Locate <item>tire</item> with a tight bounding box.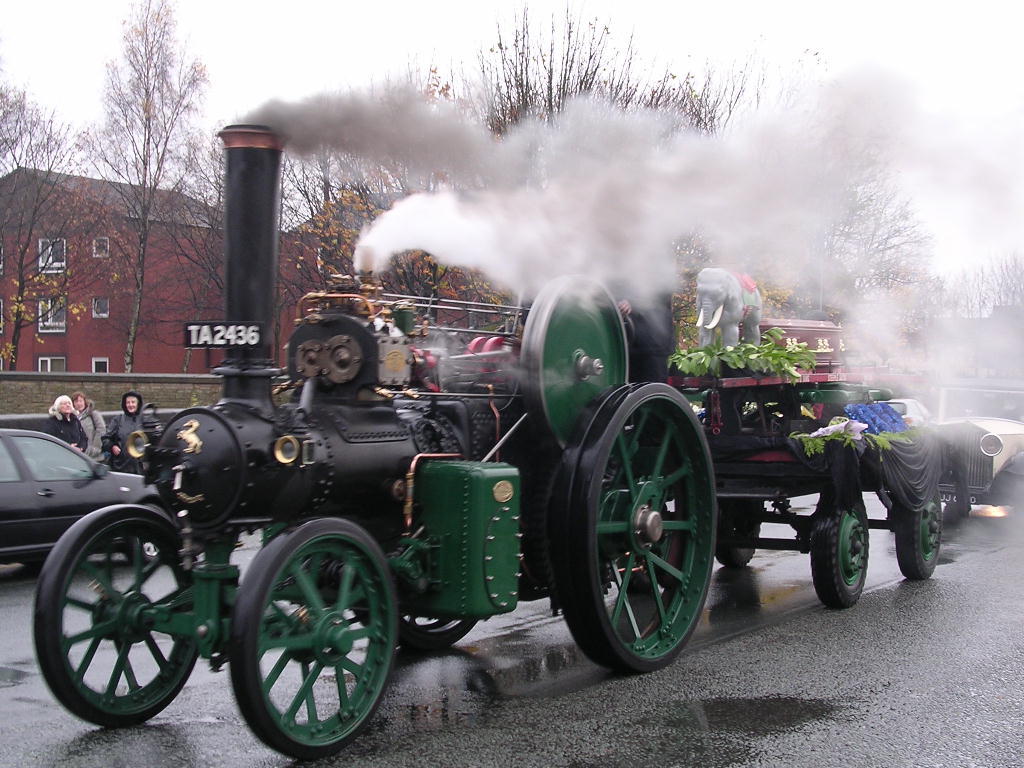
{"left": 1008, "top": 480, "right": 1023, "bottom": 543}.
